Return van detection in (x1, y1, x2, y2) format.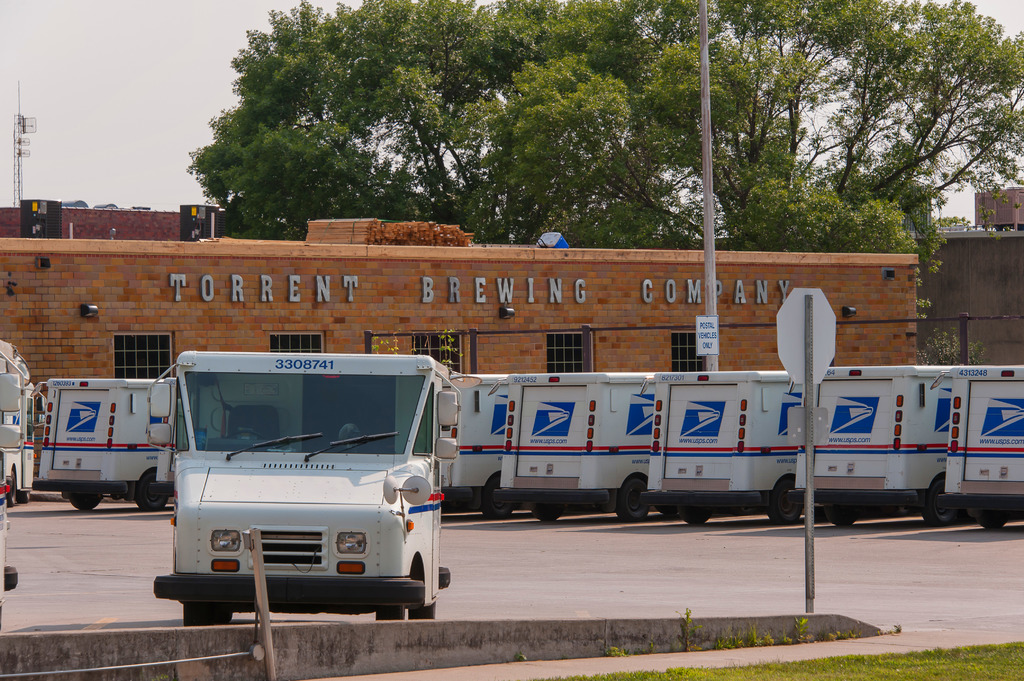
(486, 371, 654, 525).
